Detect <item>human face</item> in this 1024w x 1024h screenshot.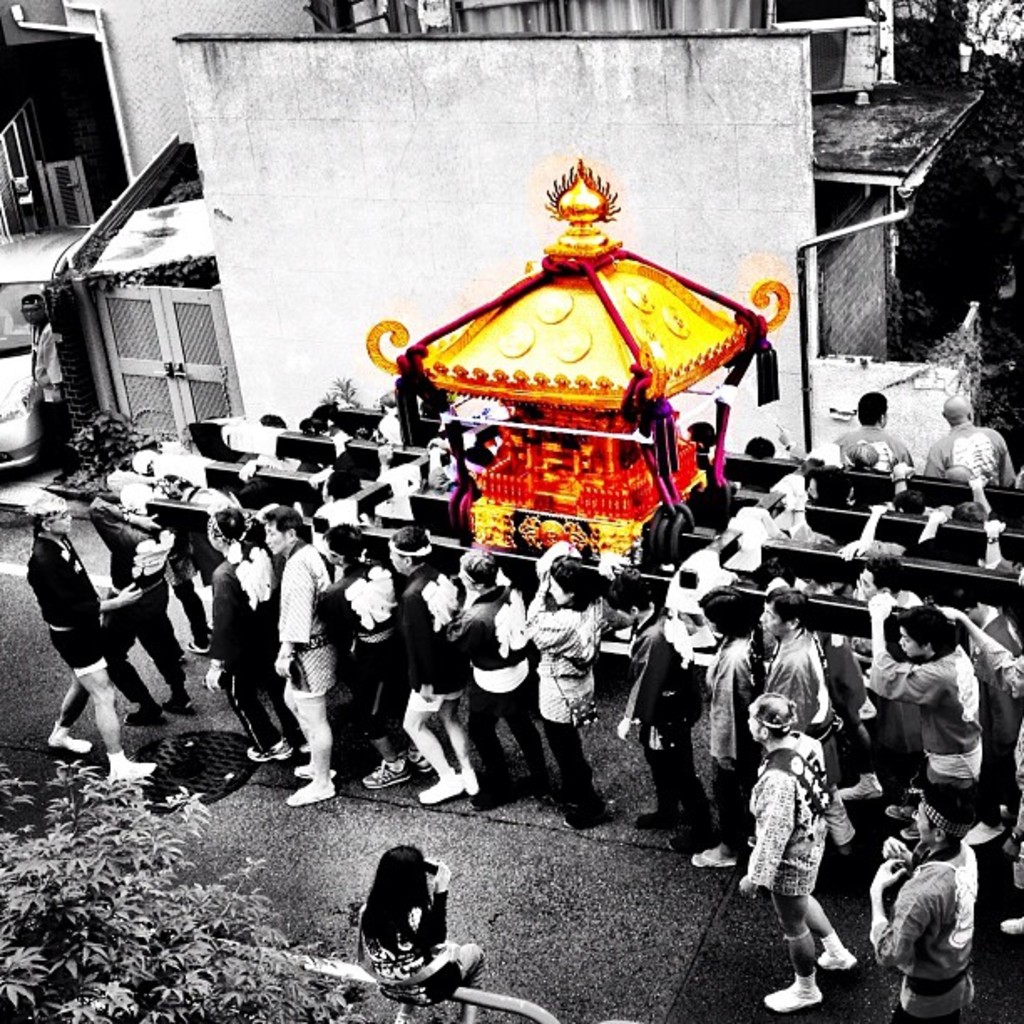
Detection: (857, 571, 880, 597).
